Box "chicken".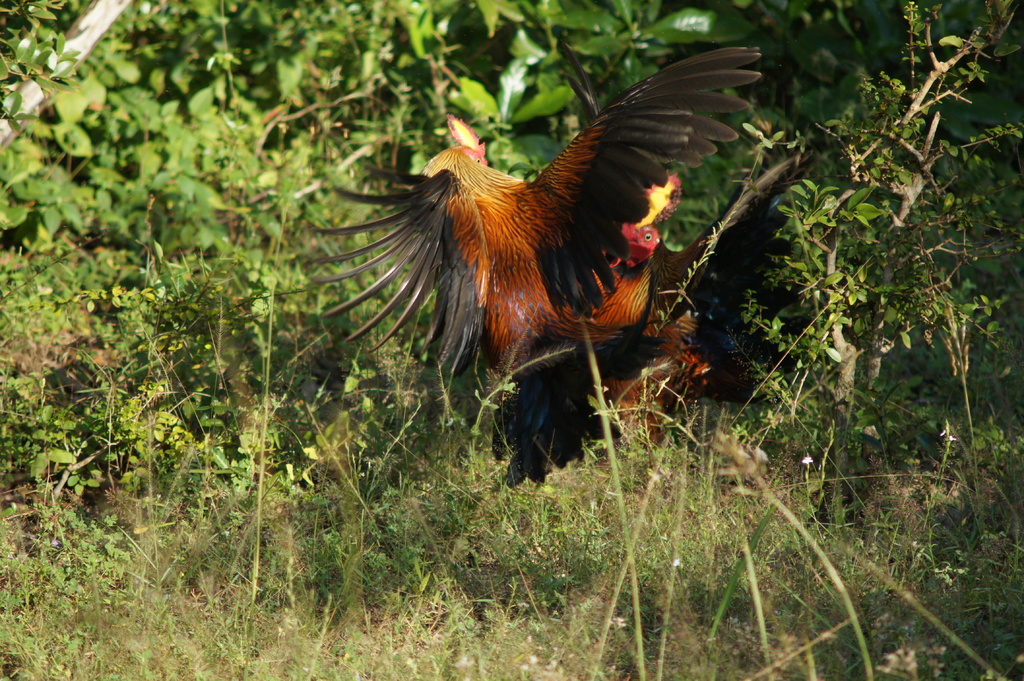
[312,49,762,357].
